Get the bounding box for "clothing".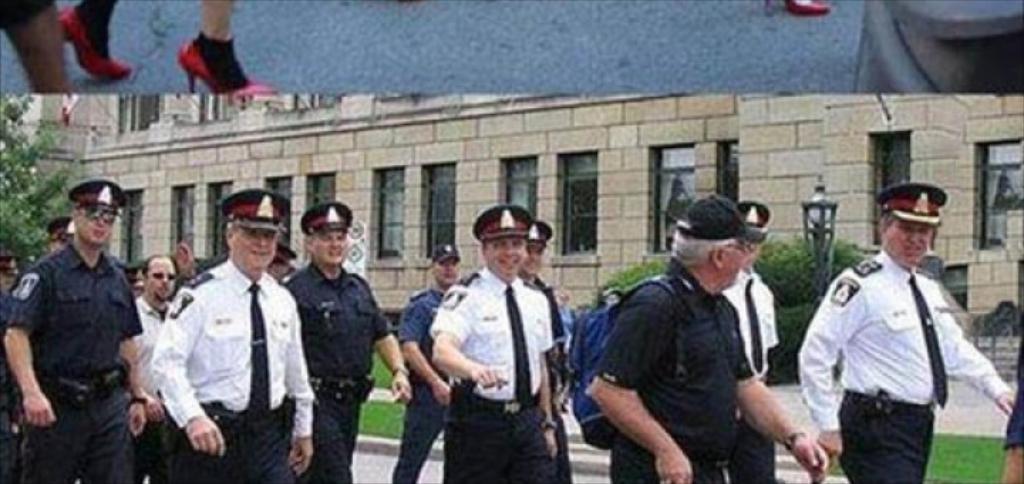
x1=144 y1=222 x2=309 y2=480.
